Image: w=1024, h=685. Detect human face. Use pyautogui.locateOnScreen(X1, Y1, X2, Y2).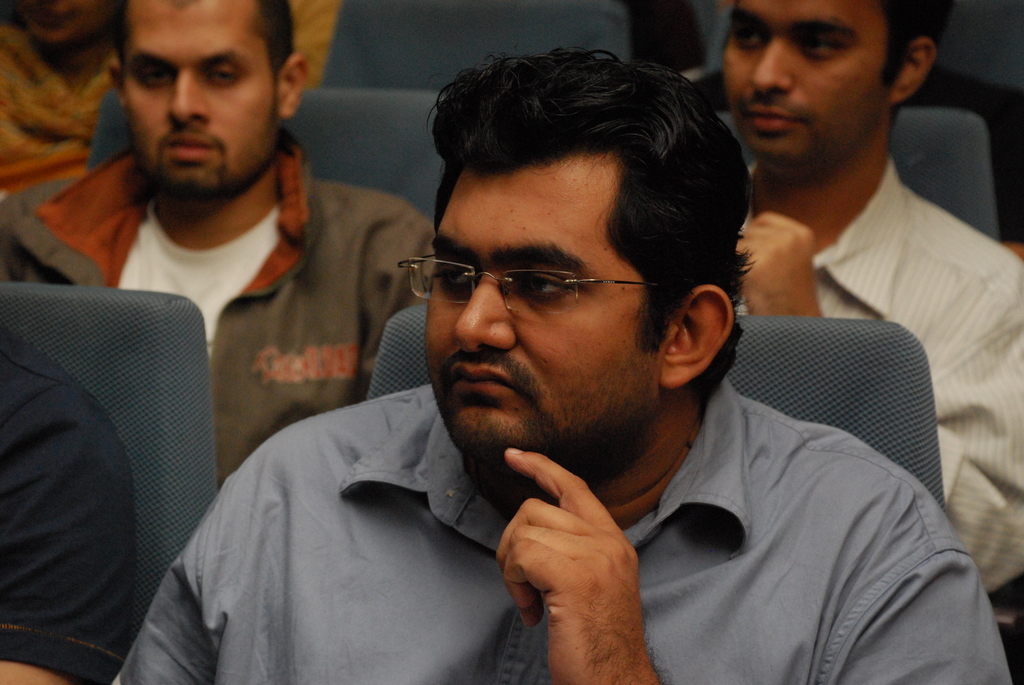
pyautogui.locateOnScreen(124, 2, 275, 182).
